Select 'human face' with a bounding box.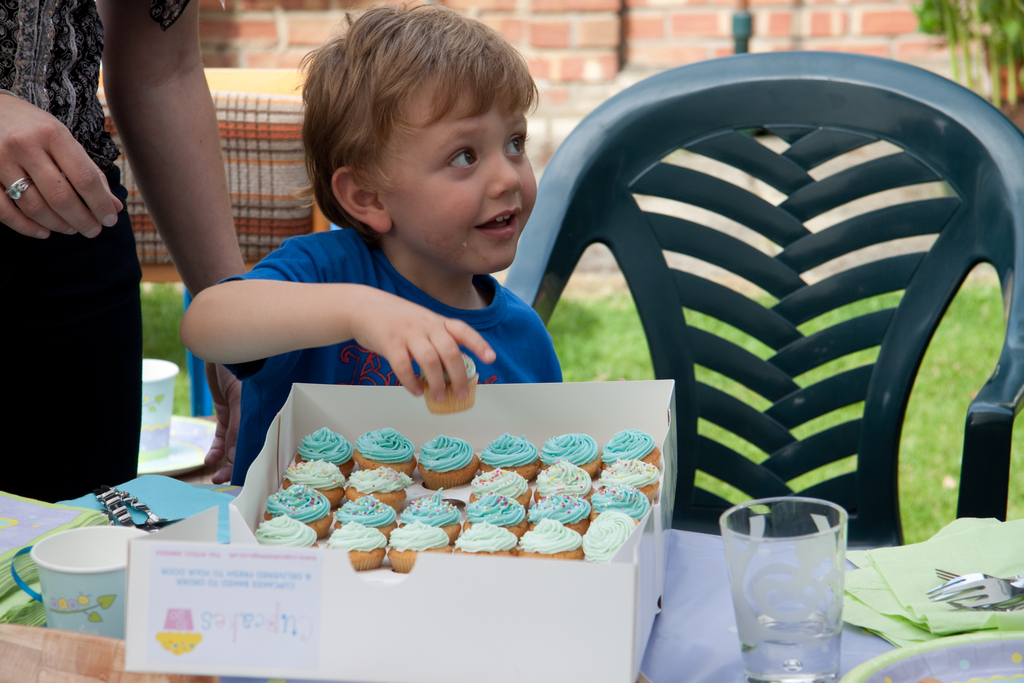
378 94 540 276.
